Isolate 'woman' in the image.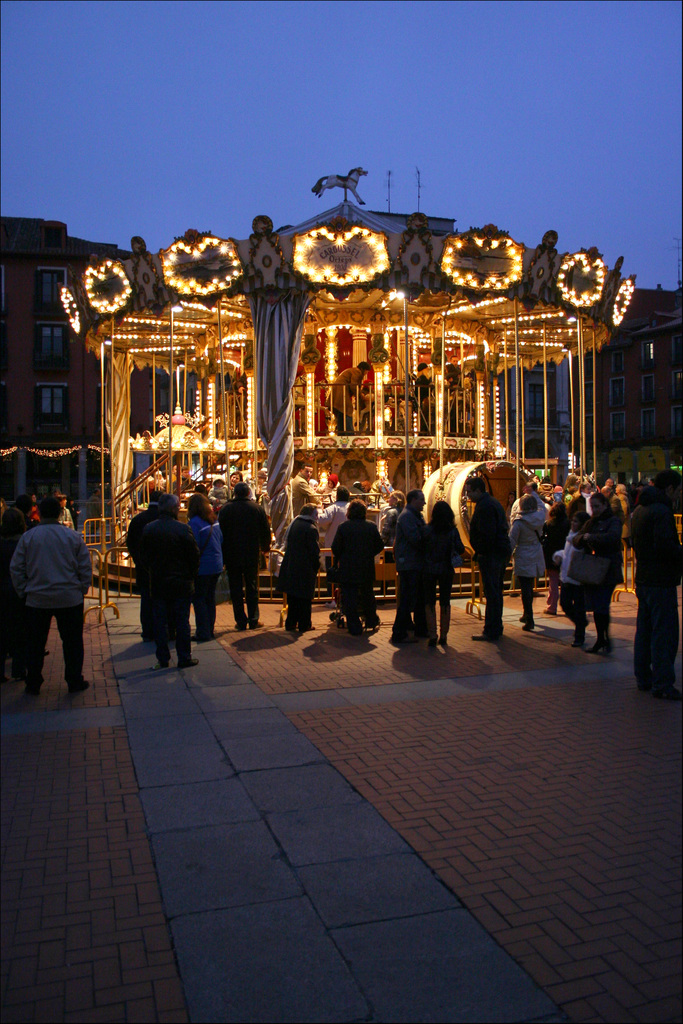
Isolated region: bbox=[330, 501, 383, 638].
